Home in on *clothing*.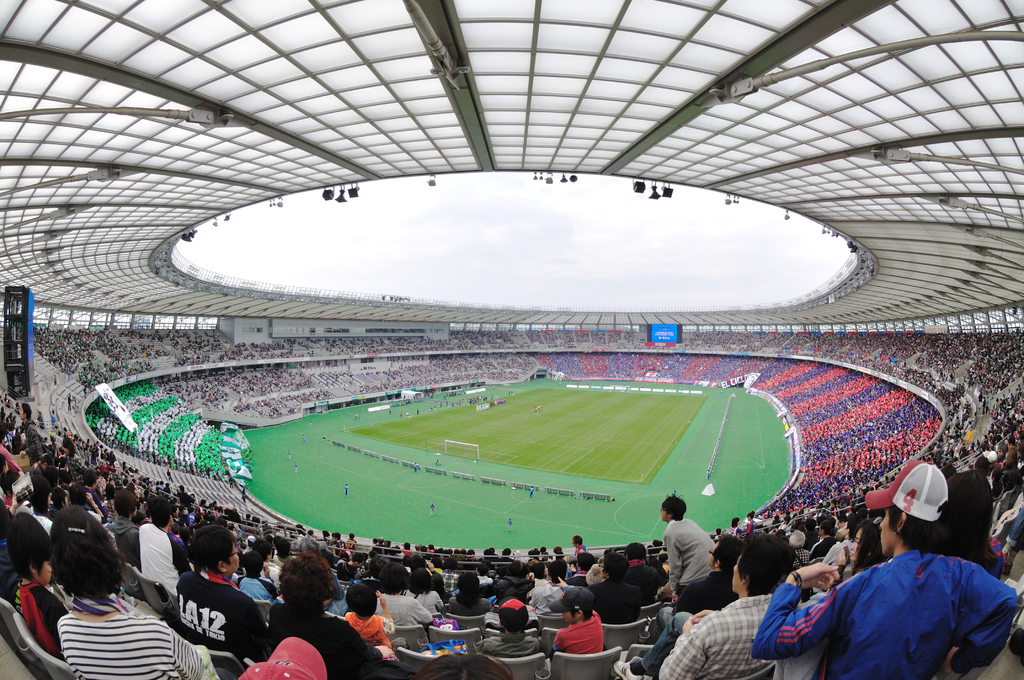
Homed in at {"left": 402, "top": 594, "right": 447, "bottom": 620}.
